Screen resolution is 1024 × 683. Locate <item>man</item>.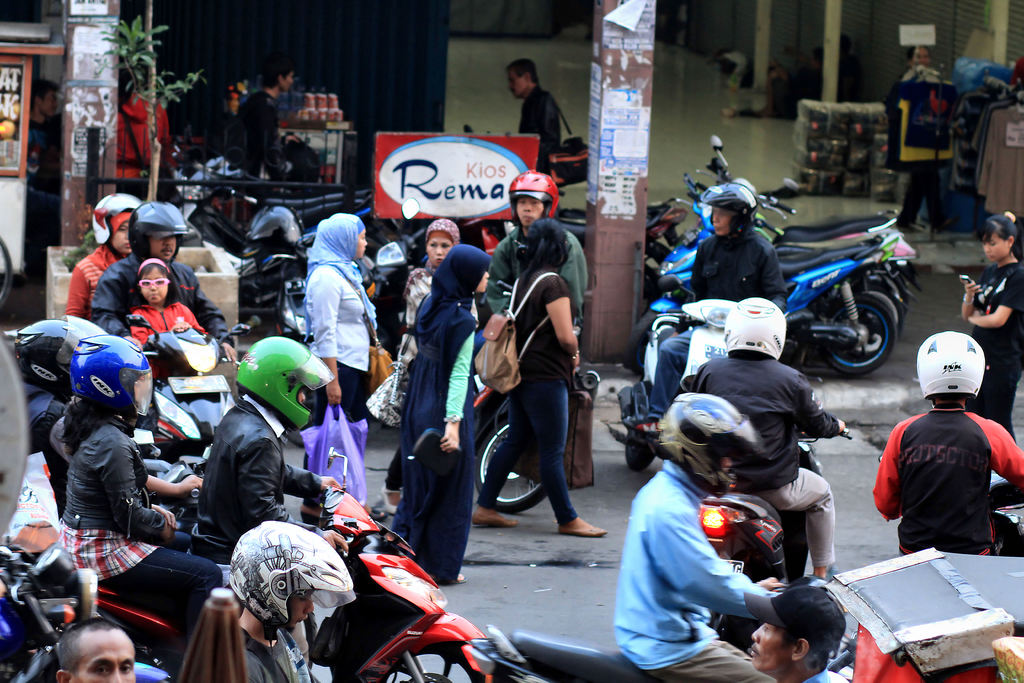
[184,334,330,576].
